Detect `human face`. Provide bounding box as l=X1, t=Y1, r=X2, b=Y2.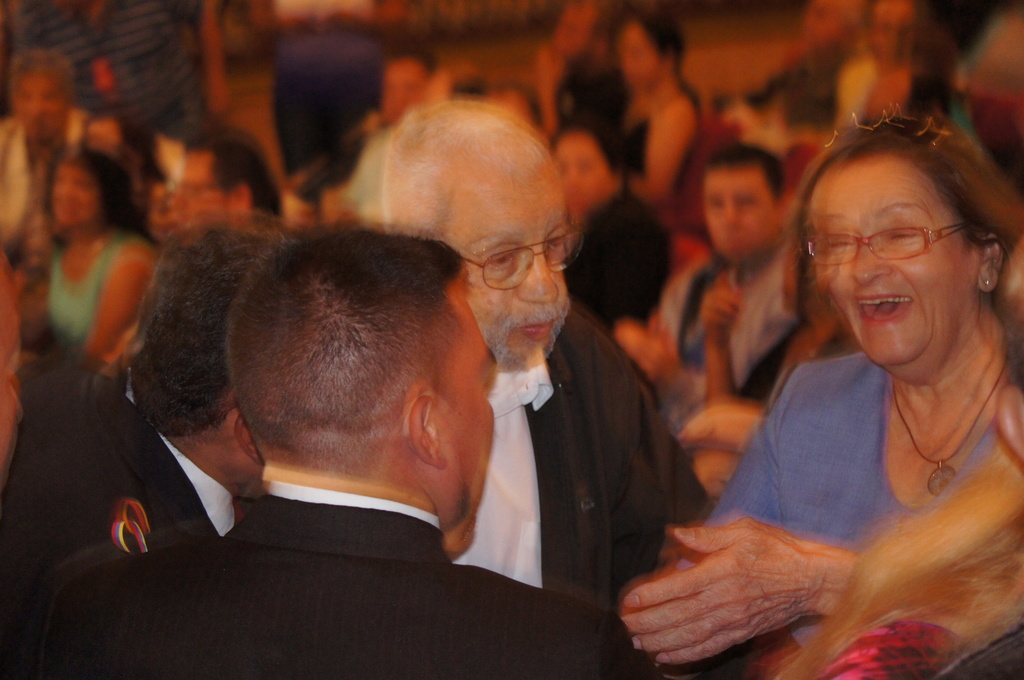
l=148, t=182, r=174, b=244.
